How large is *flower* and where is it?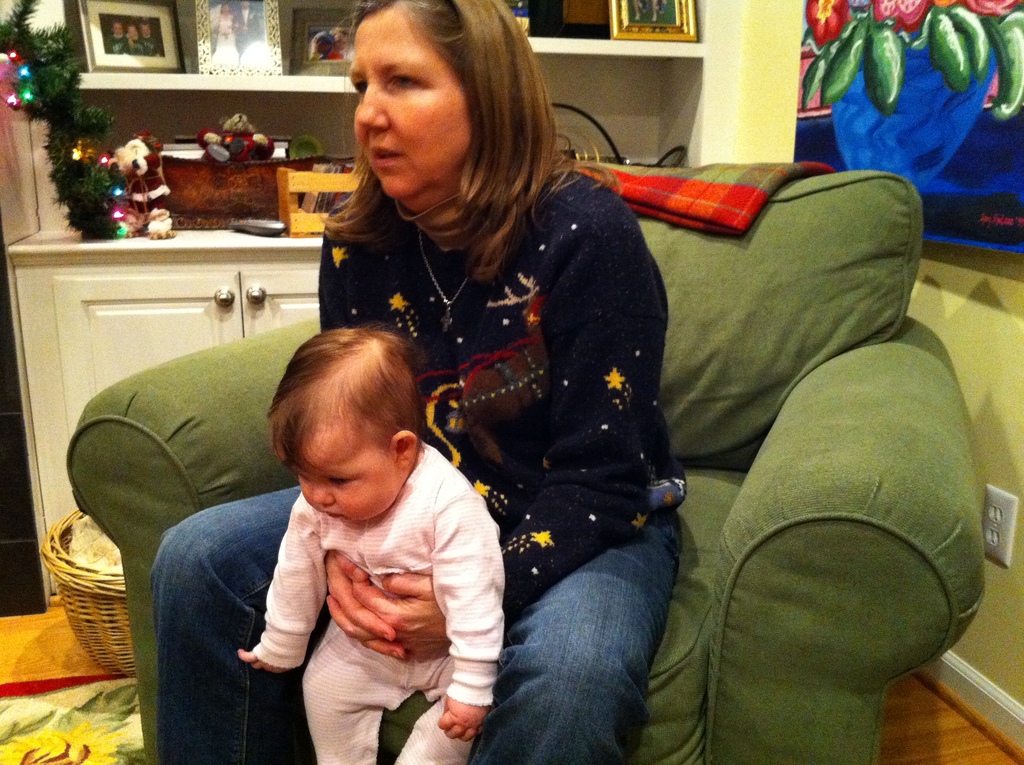
Bounding box: bbox=(808, 0, 850, 46).
